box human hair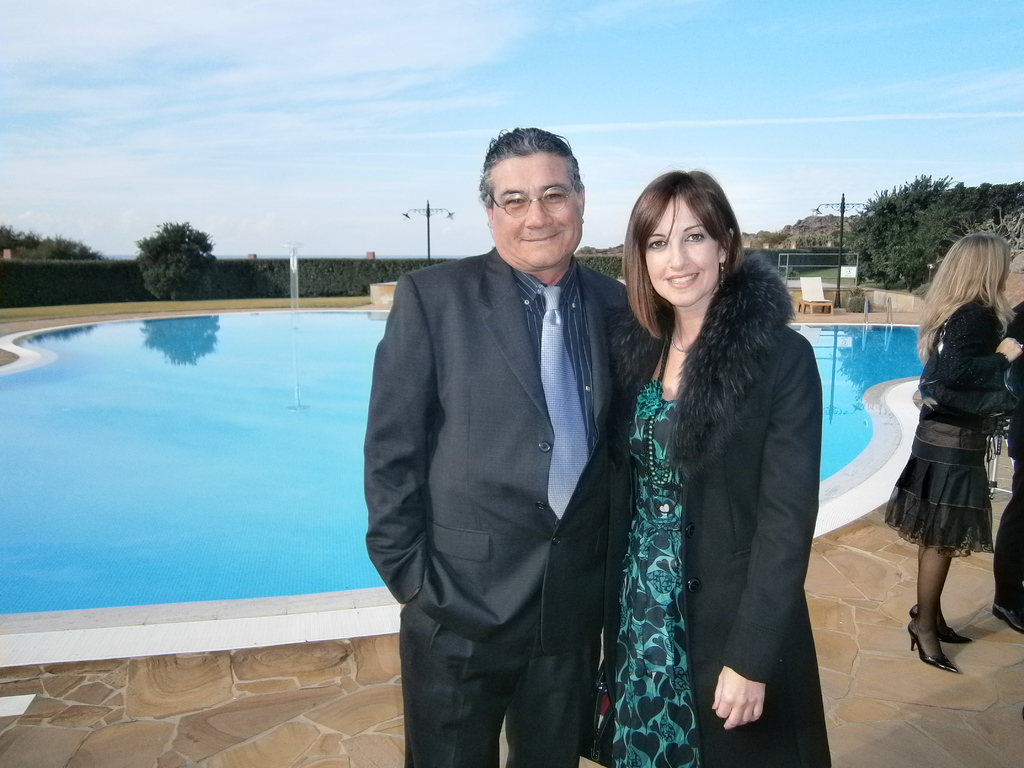
(625, 172, 756, 367)
